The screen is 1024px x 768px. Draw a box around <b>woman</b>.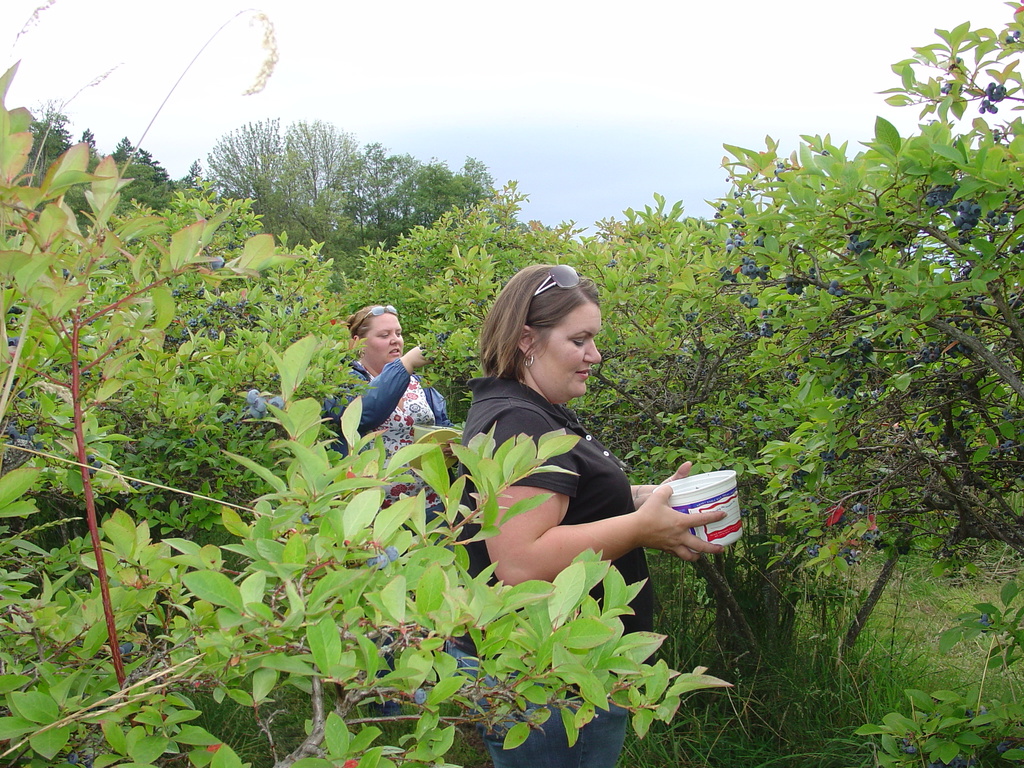
315:301:450:742.
